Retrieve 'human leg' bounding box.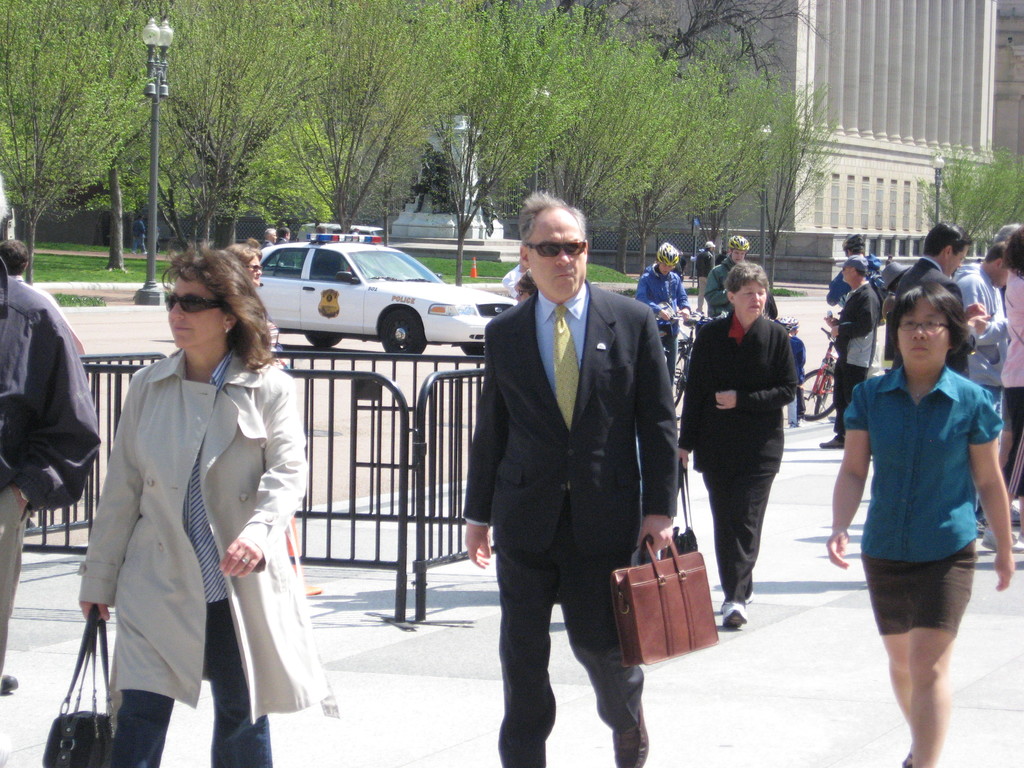
Bounding box: (215, 618, 267, 767).
